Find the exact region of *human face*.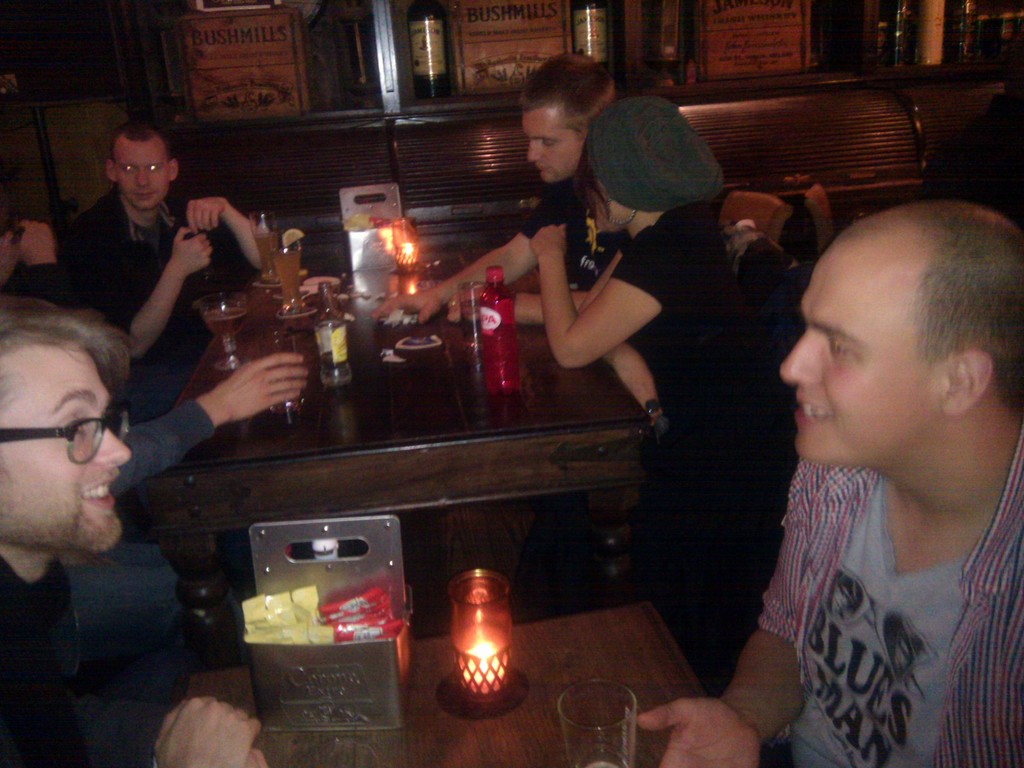
Exact region: (left=525, top=109, right=583, bottom=185).
